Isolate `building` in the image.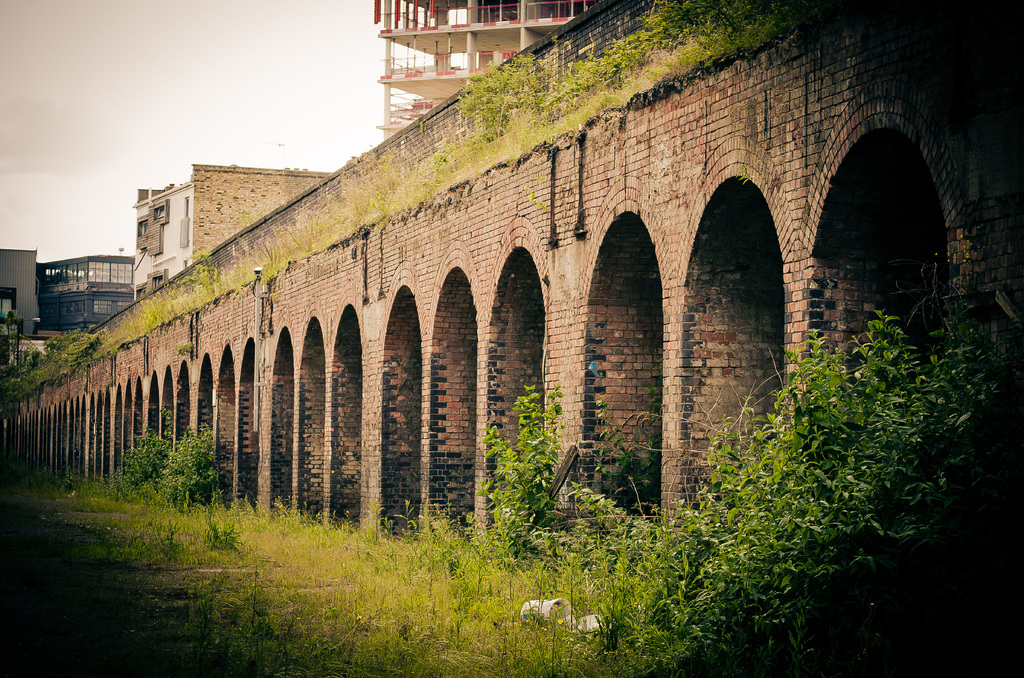
Isolated region: l=131, t=157, r=326, b=297.
